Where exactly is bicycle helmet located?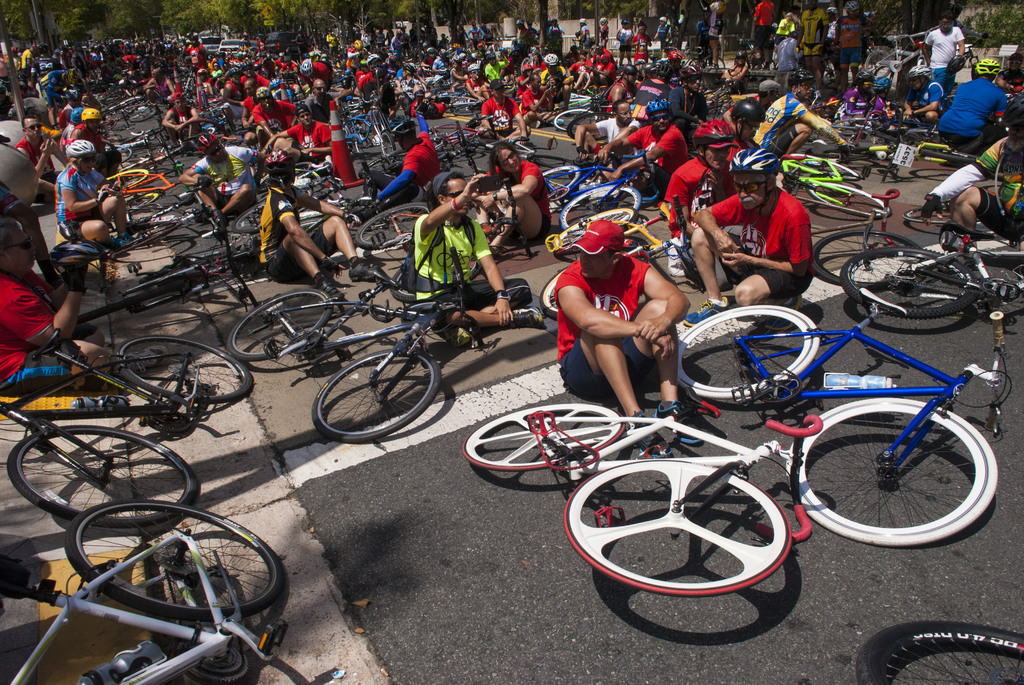
Its bounding box is Rect(428, 102, 436, 116).
